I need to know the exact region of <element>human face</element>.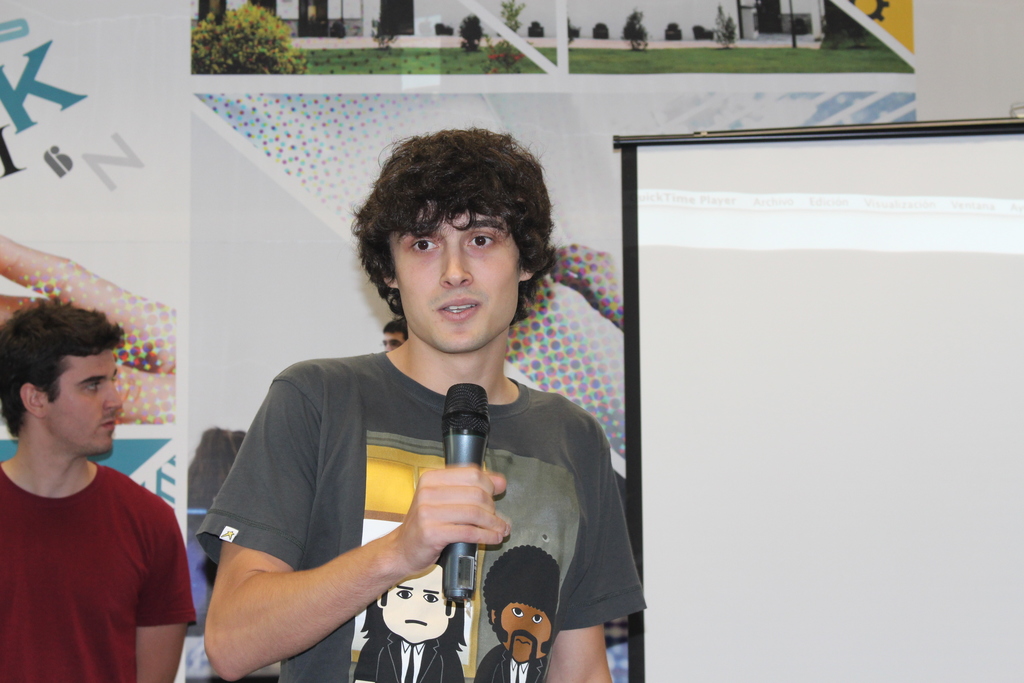
Region: detection(499, 598, 554, 663).
